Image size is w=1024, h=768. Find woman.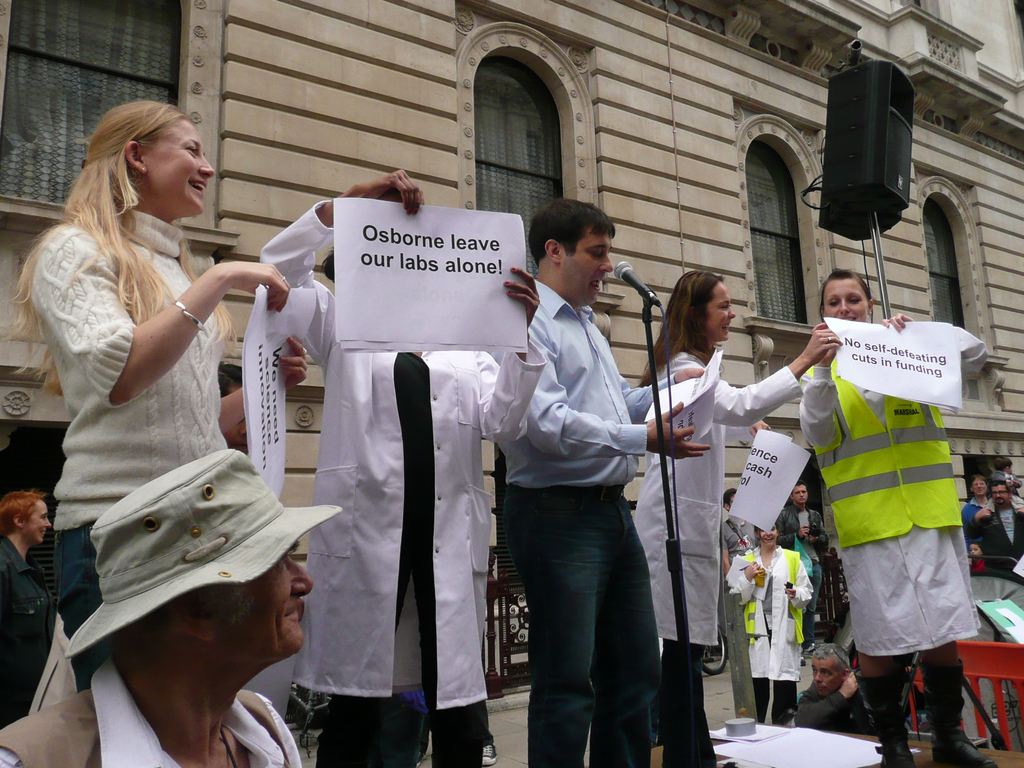
box(636, 267, 837, 767).
